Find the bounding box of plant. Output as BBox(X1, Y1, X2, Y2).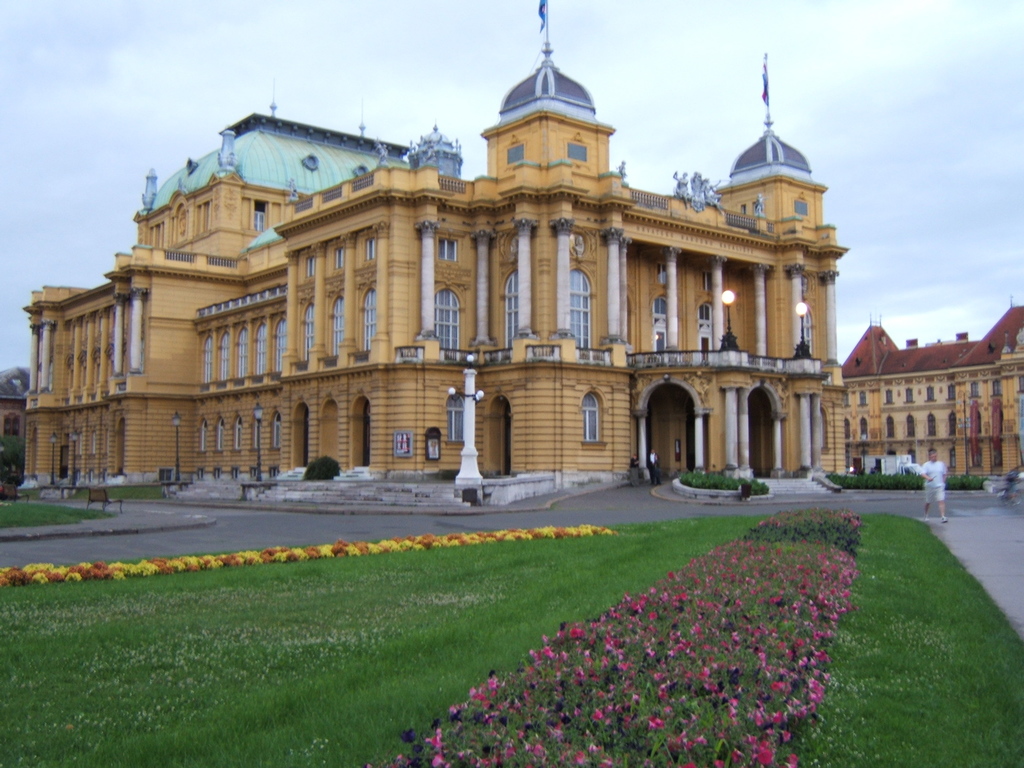
BBox(816, 462, 983, 490).
